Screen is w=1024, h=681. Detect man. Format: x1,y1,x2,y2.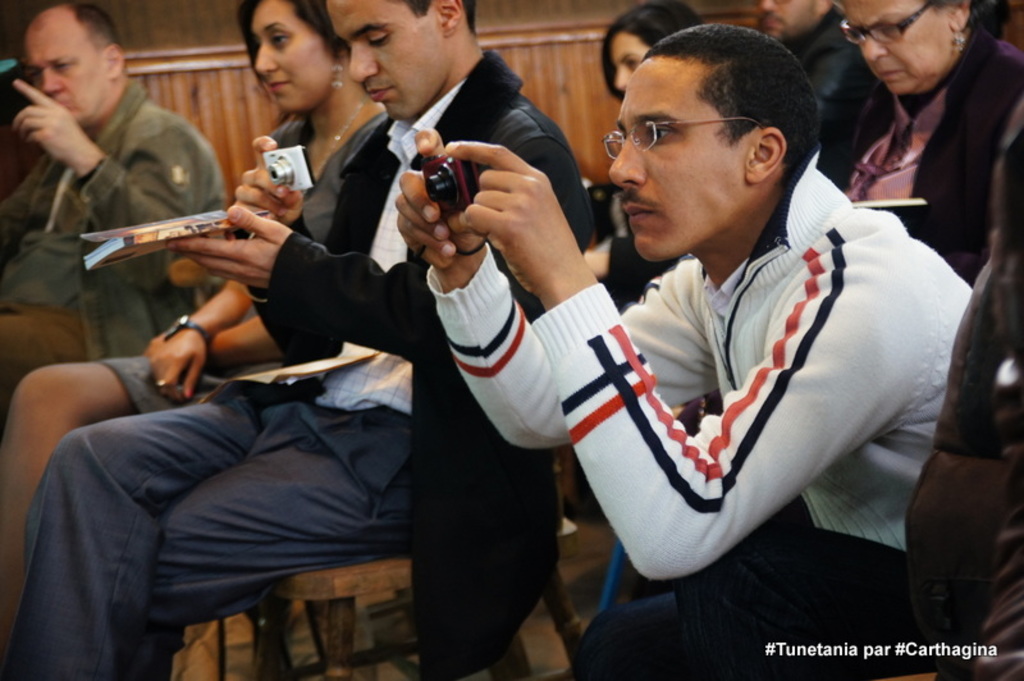
392,19,977,680.
